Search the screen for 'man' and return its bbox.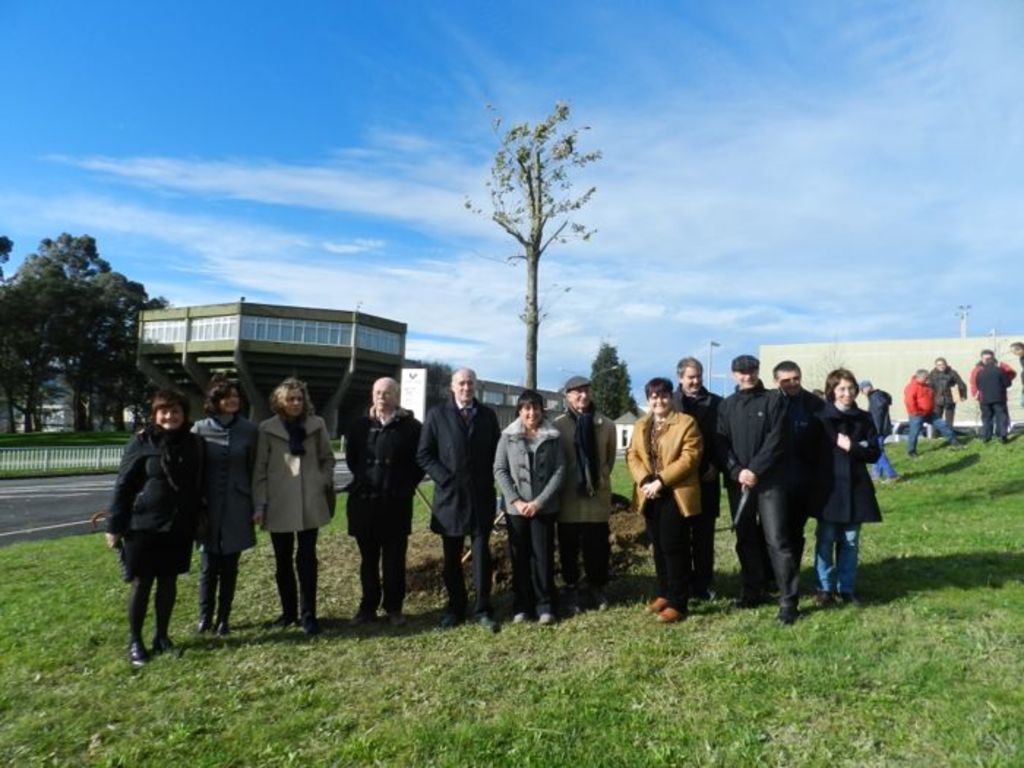
Found: <box>411,366,500,626</box>.
